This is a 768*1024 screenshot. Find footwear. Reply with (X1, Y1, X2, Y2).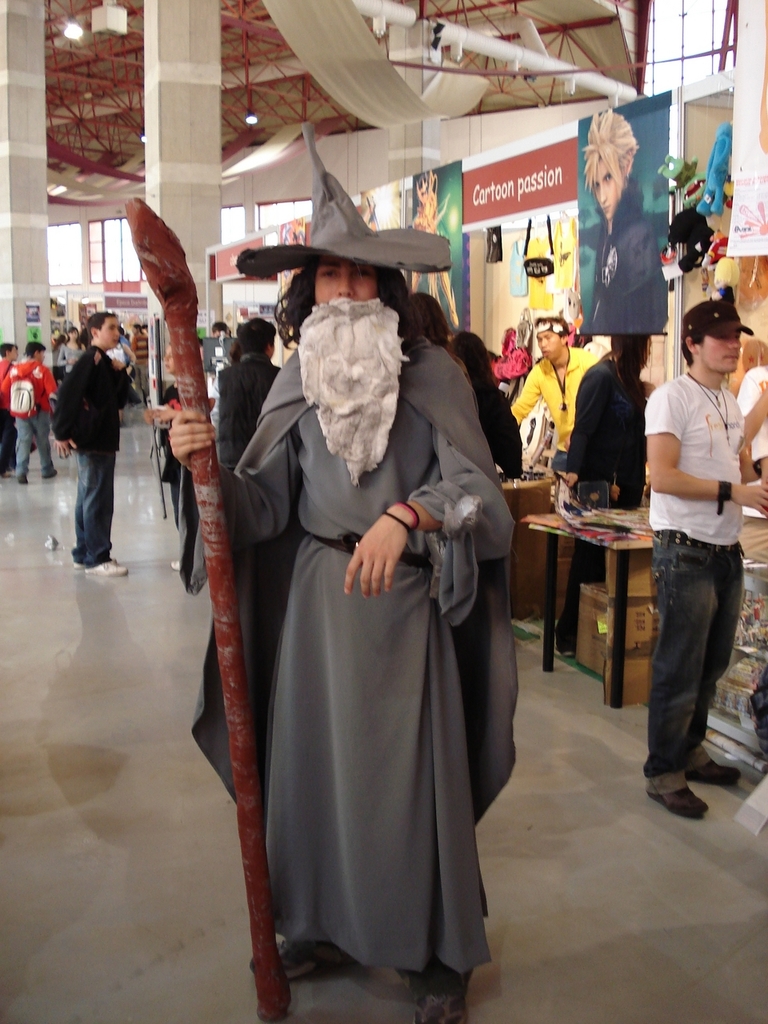
(659, 749, 736, 826).
